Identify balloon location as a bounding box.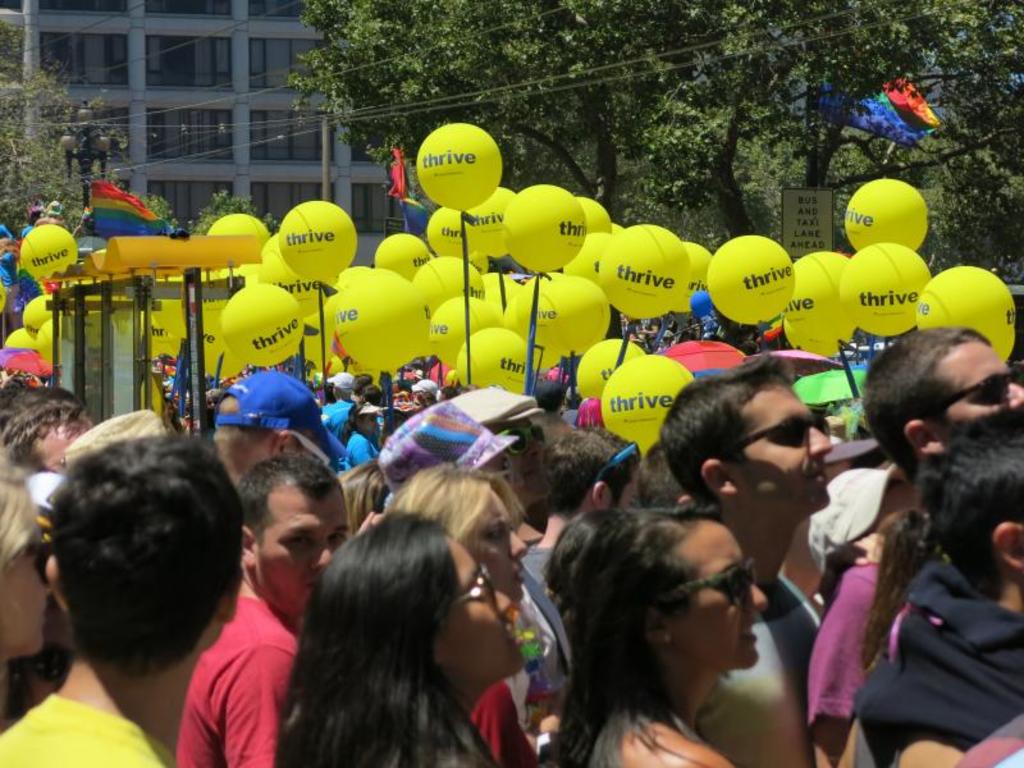
<bbox>497, 183, 588, 279</bbox>.
